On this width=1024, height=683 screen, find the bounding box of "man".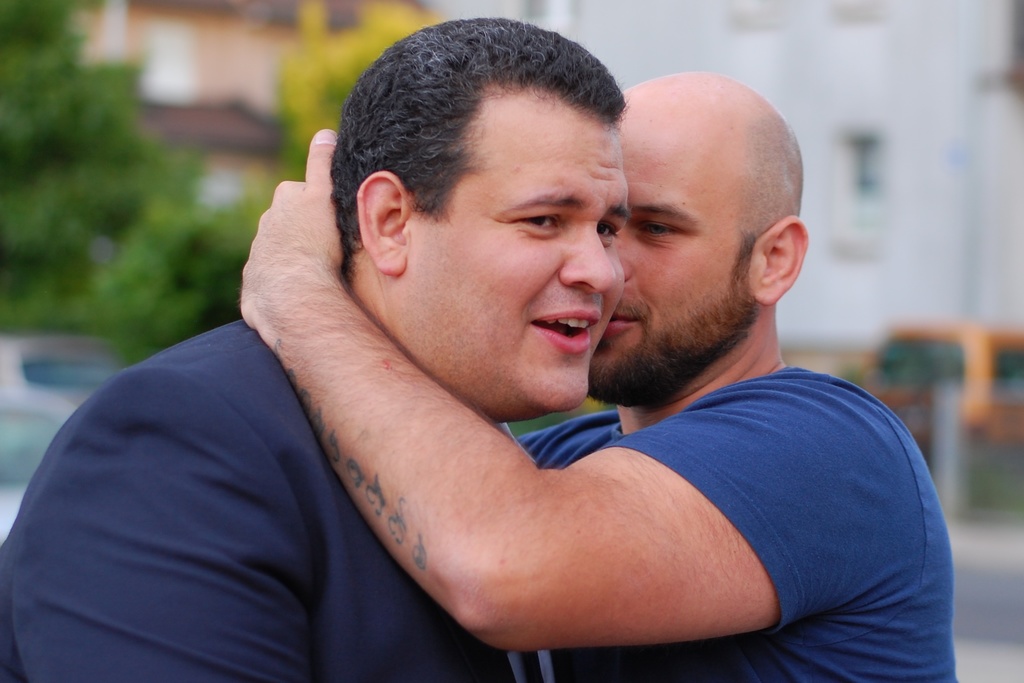
Bounding box: [x1=0, y1=10, x2=626, y2=682].
